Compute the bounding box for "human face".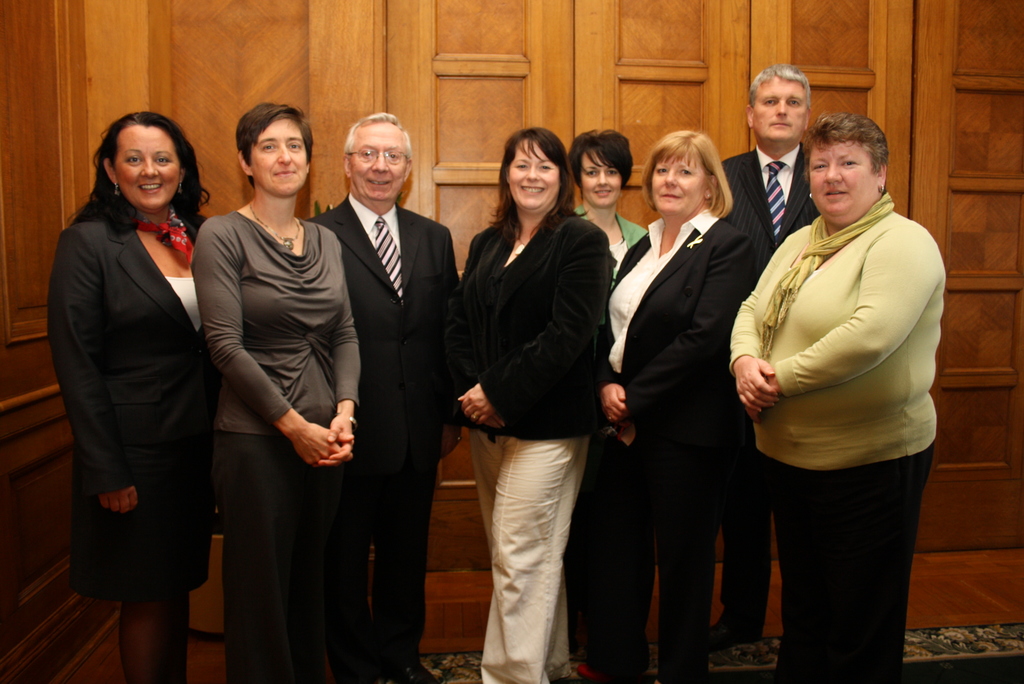
region(579, 146, 622, 201).
